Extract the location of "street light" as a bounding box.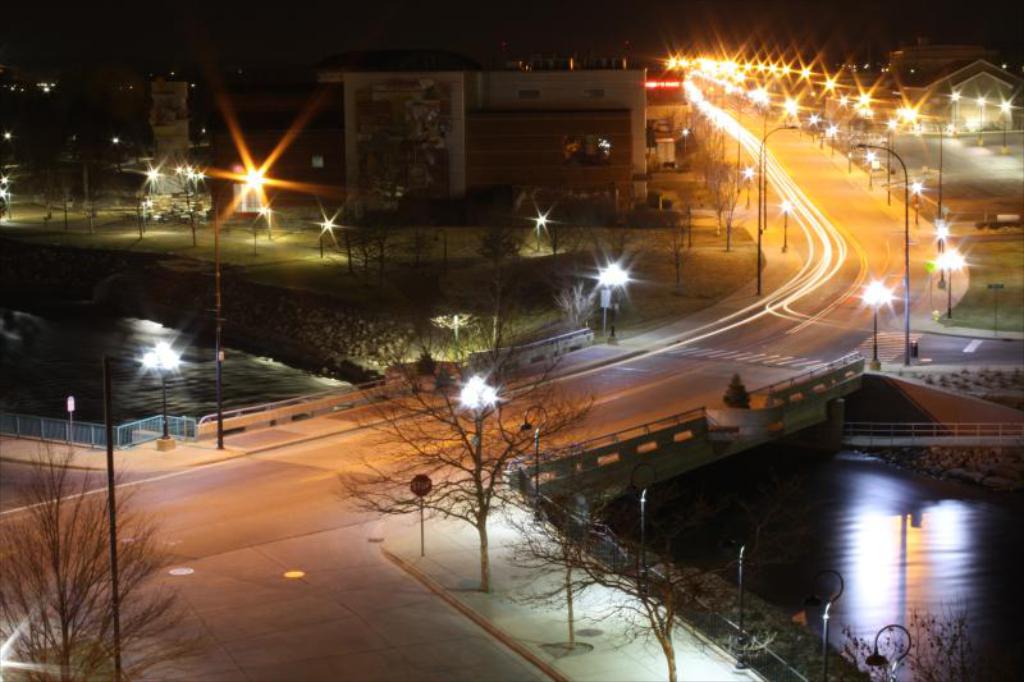
<bbox>251, 203, 271, 260</bbox>.
